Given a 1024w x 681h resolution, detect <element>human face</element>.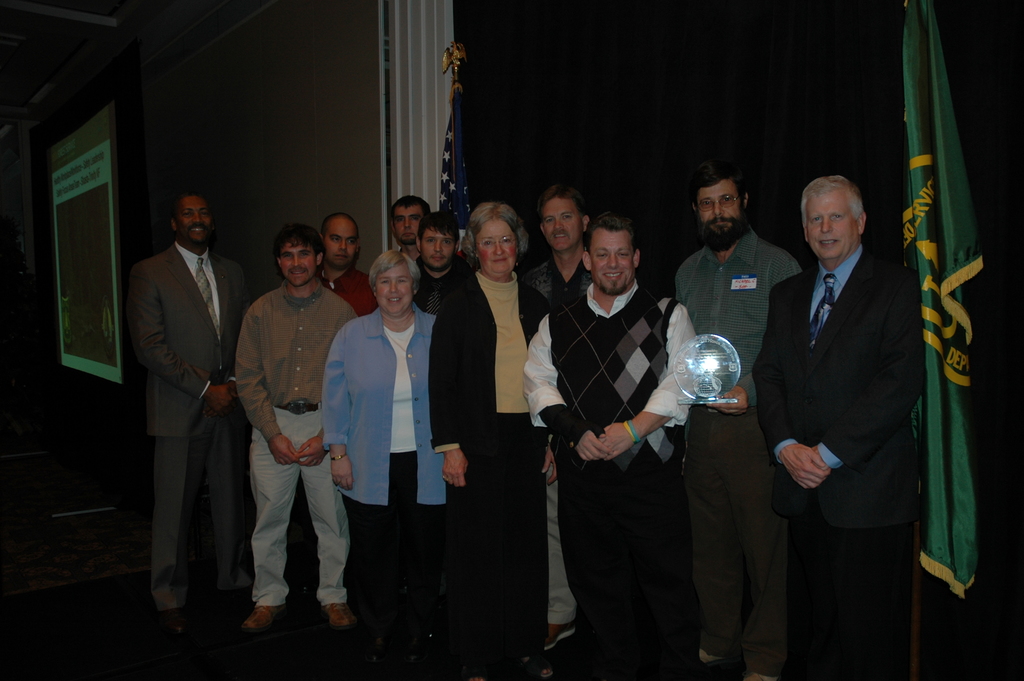
BBox(323, 219, 360, 268).
